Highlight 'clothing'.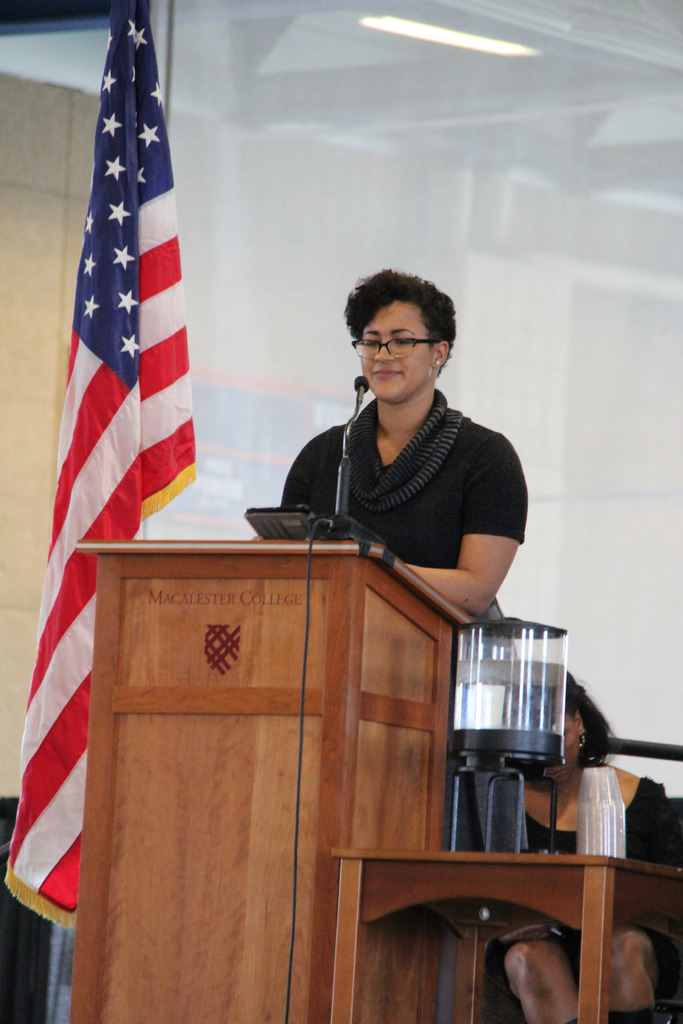
Highlighted region: 481:777:682:1022.
